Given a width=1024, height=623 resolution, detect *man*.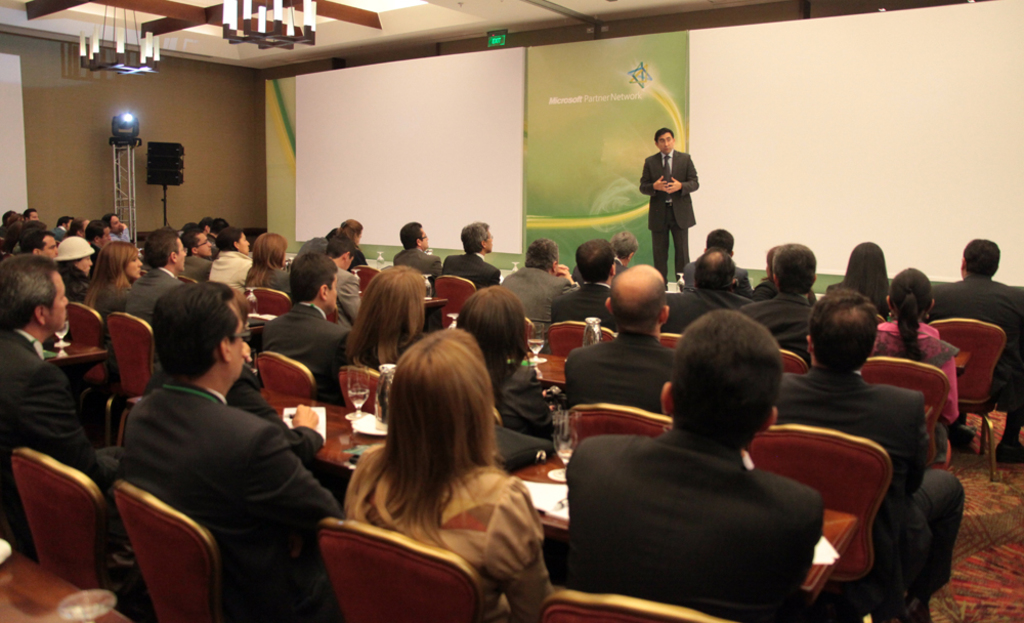
{"x1": 324, "y1": 230, "x2": 364, "y2": 347}.
